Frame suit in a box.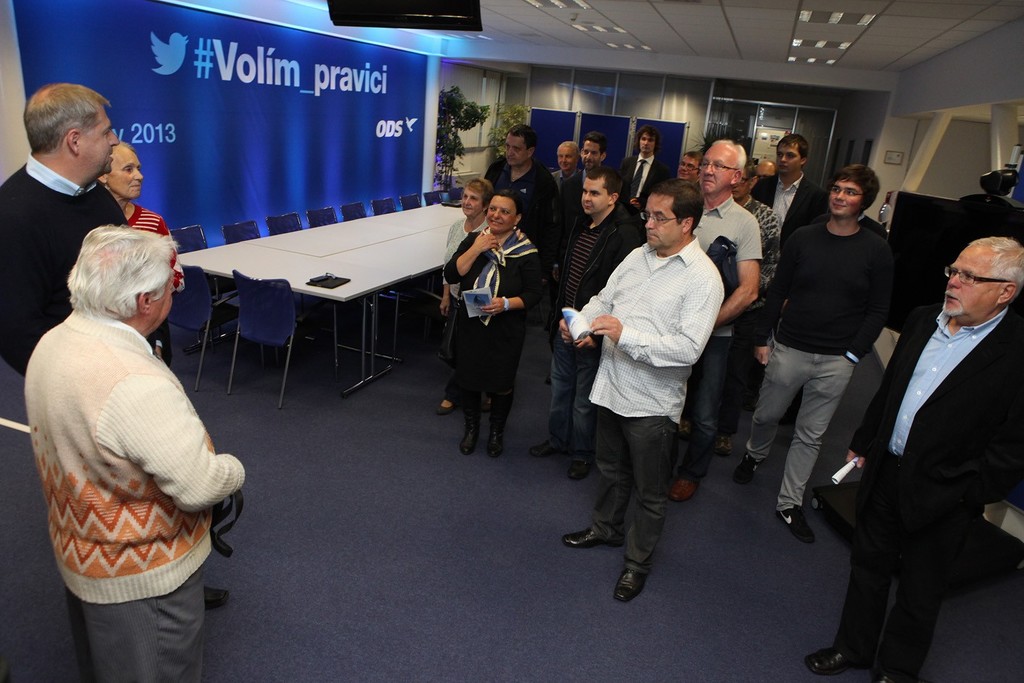
<region>752, 170, 827, 247</region>.
